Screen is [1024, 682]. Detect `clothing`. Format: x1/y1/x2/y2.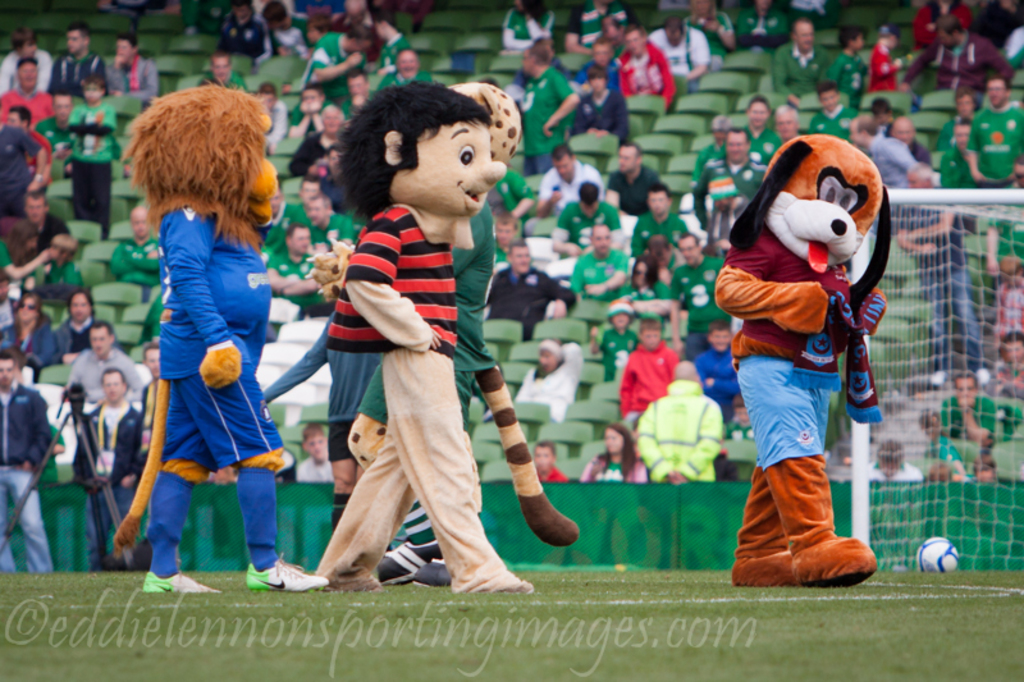
618/47/677/111.
